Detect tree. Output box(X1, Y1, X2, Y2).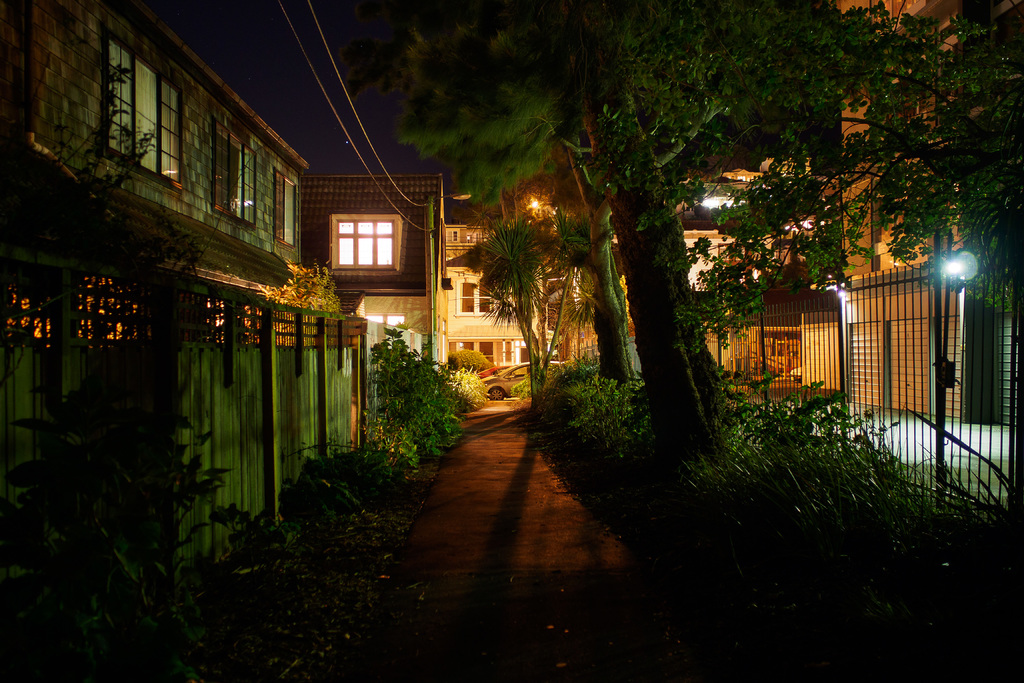
box(557, 76, 762, 387).
